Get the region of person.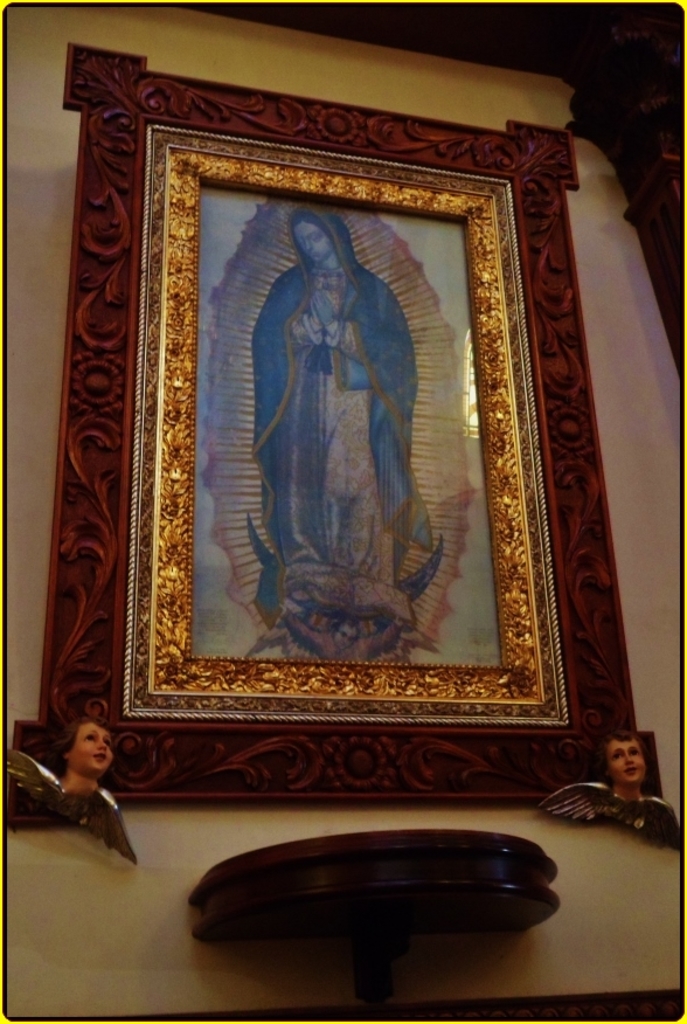
box(609, 735, 661, 804).
